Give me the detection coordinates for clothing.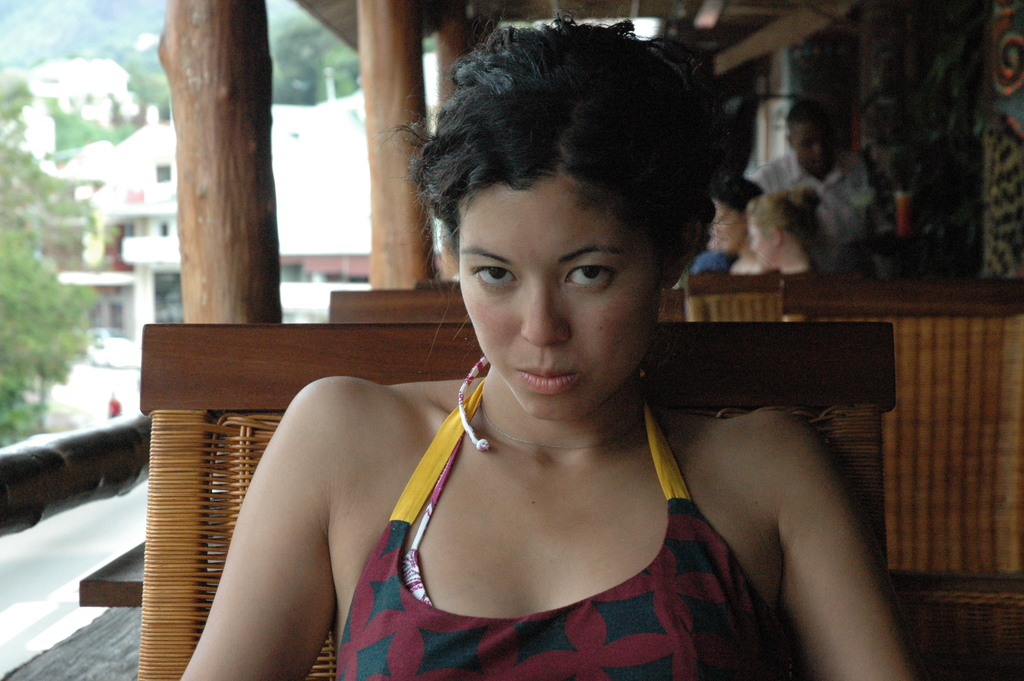
(680, 245, 735, 285).
